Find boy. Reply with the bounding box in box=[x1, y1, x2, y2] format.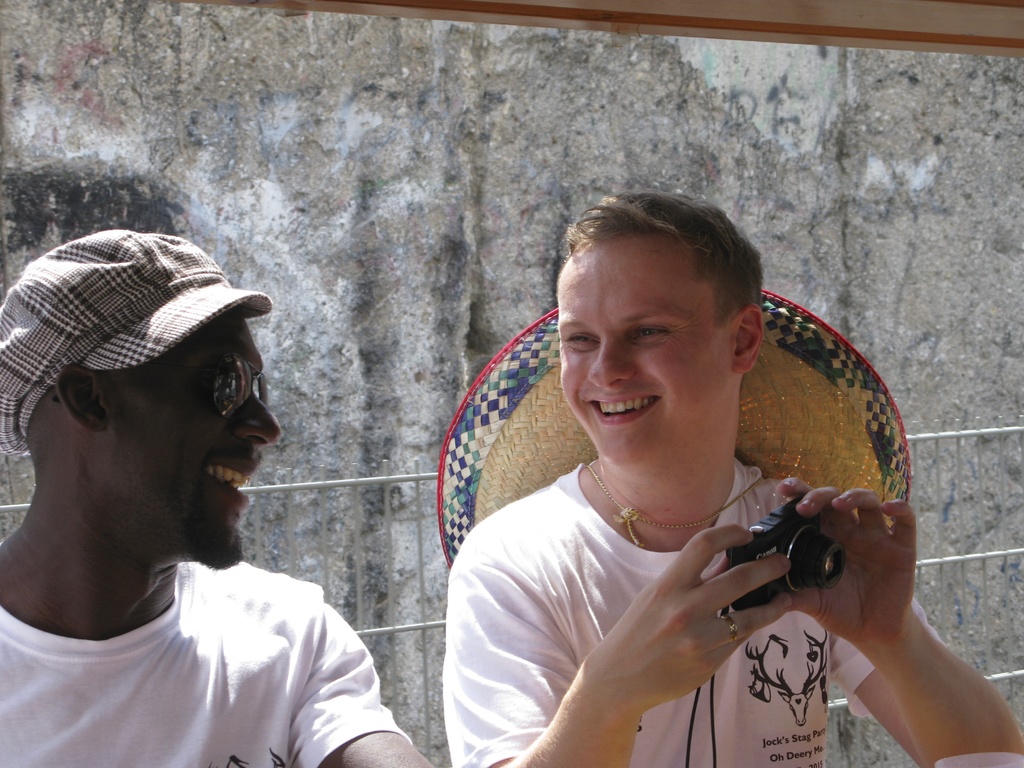
box=[435, 191, 1023, 767].
